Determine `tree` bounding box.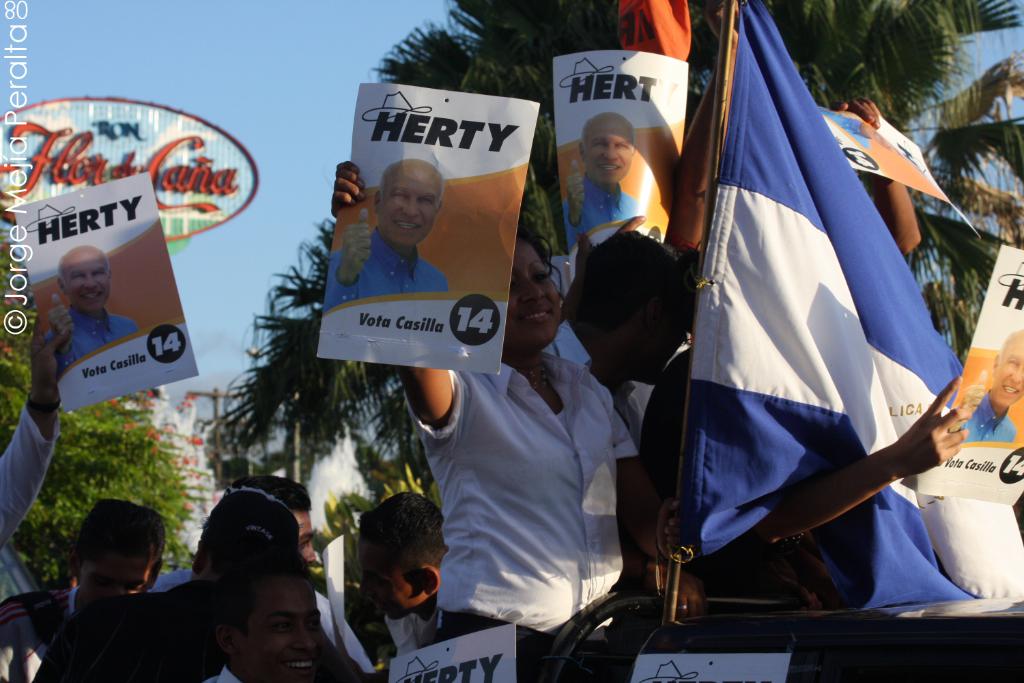
Determined: select_region(205, 0, 1023, 492).
